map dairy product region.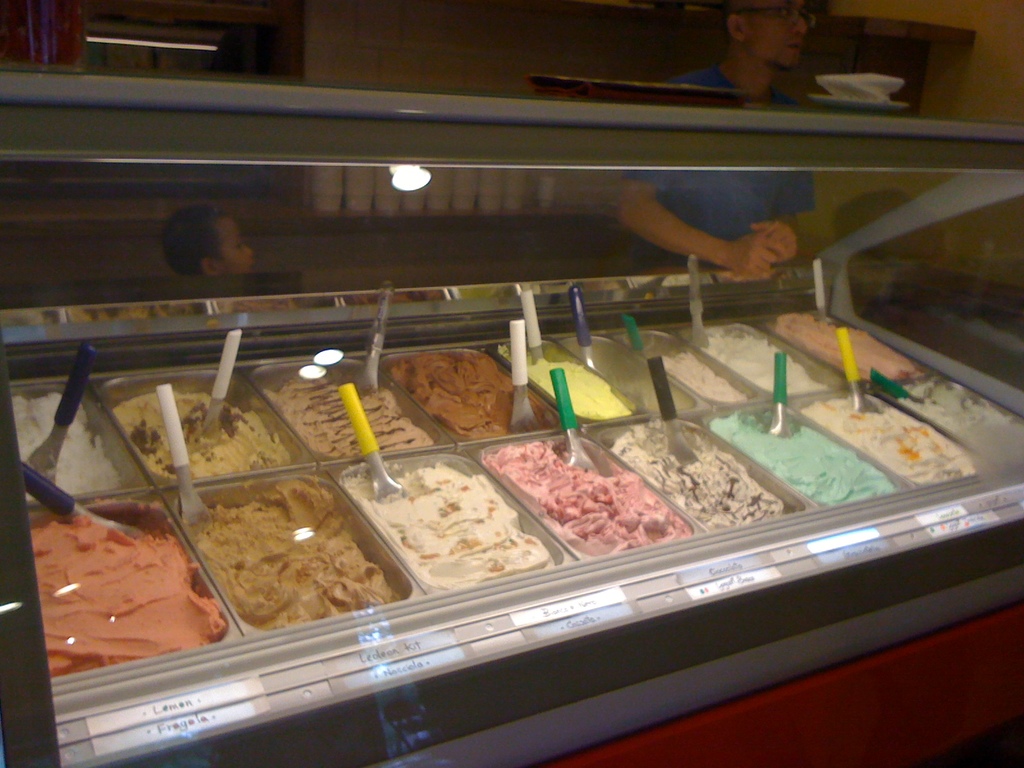
Mapped to x1=387, y1=349, x2=560, y2=437.
